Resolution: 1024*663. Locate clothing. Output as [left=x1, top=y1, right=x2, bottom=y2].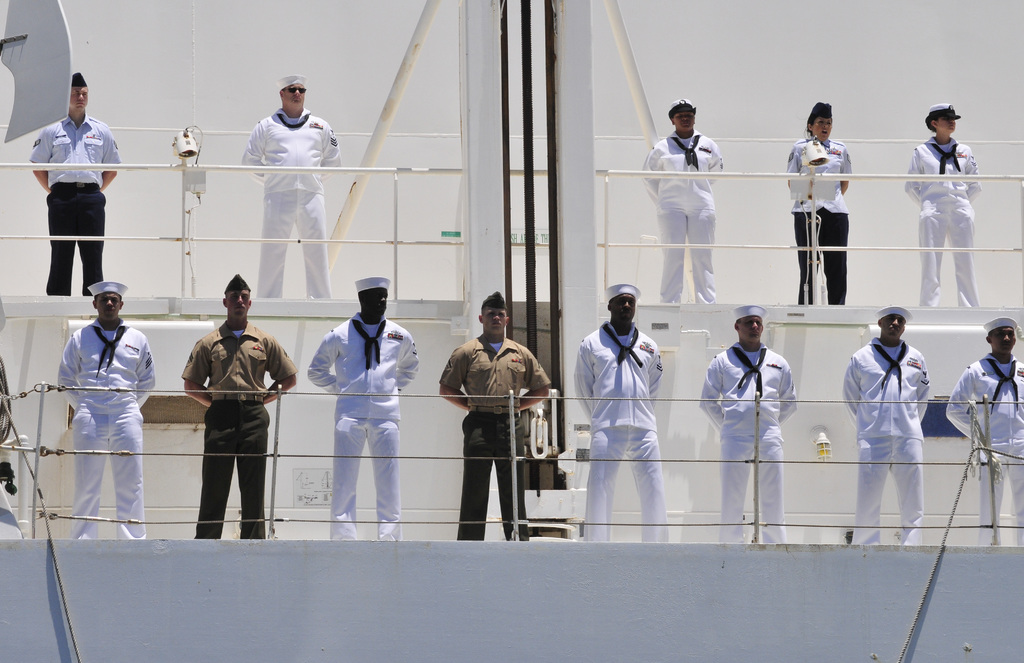
[left=301, top=313, right=420, bottom=542].
